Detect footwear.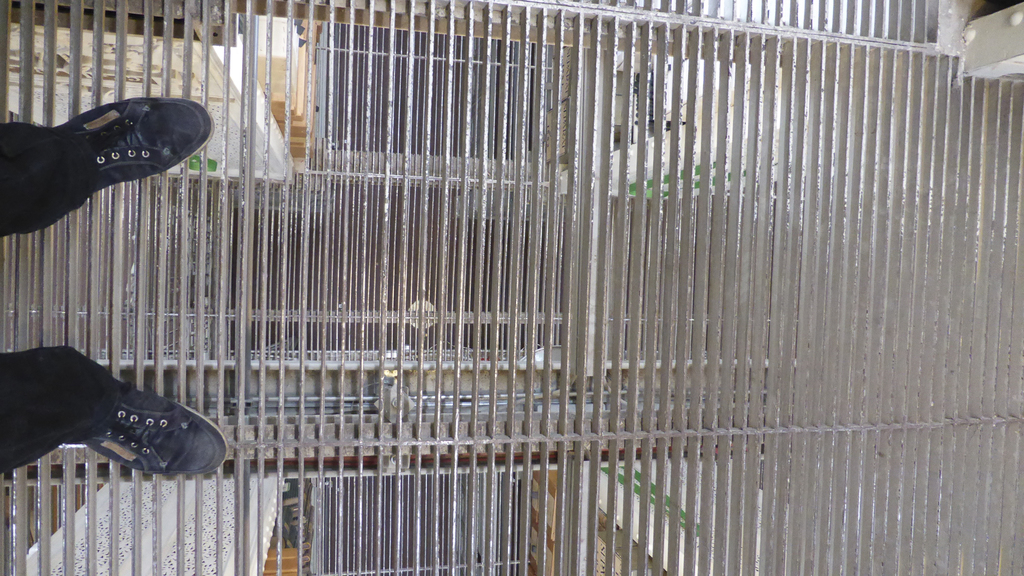
Detected at (left=47, top=94, right=215, bottom=194).
